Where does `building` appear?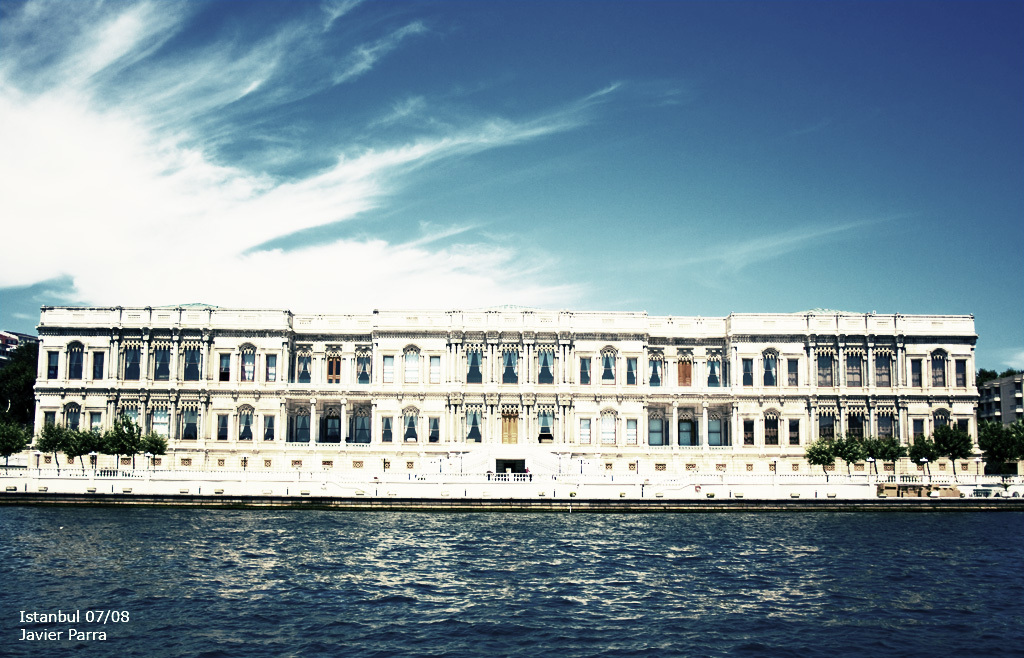
Appears at x1=979 y1=370 x2=1023 y2=433.
